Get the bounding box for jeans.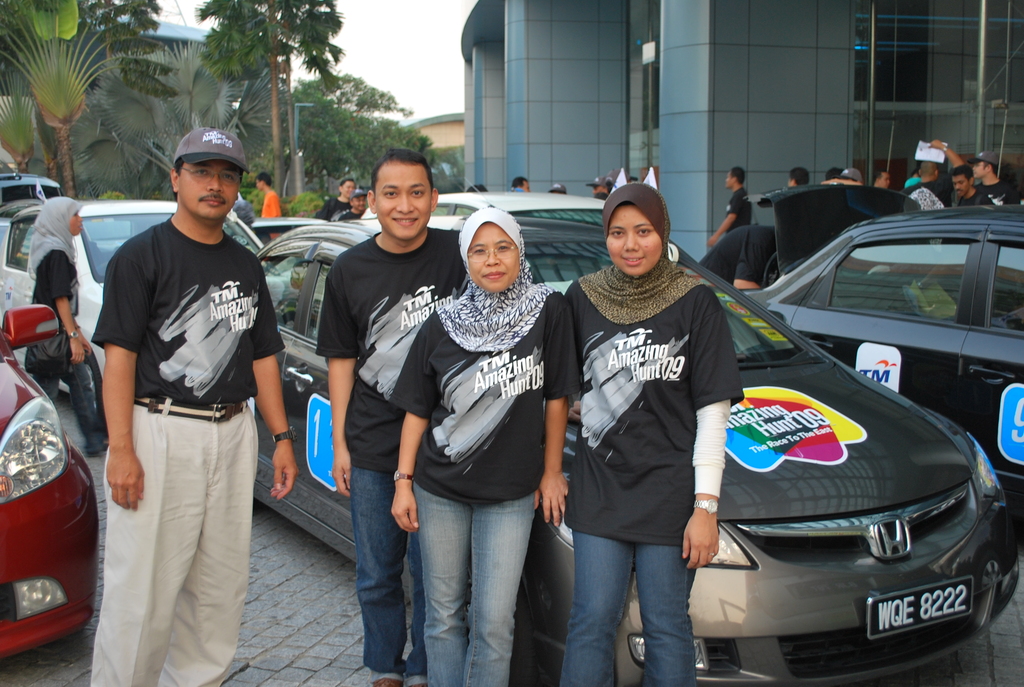
Rect(414, 479, 534, 686).
